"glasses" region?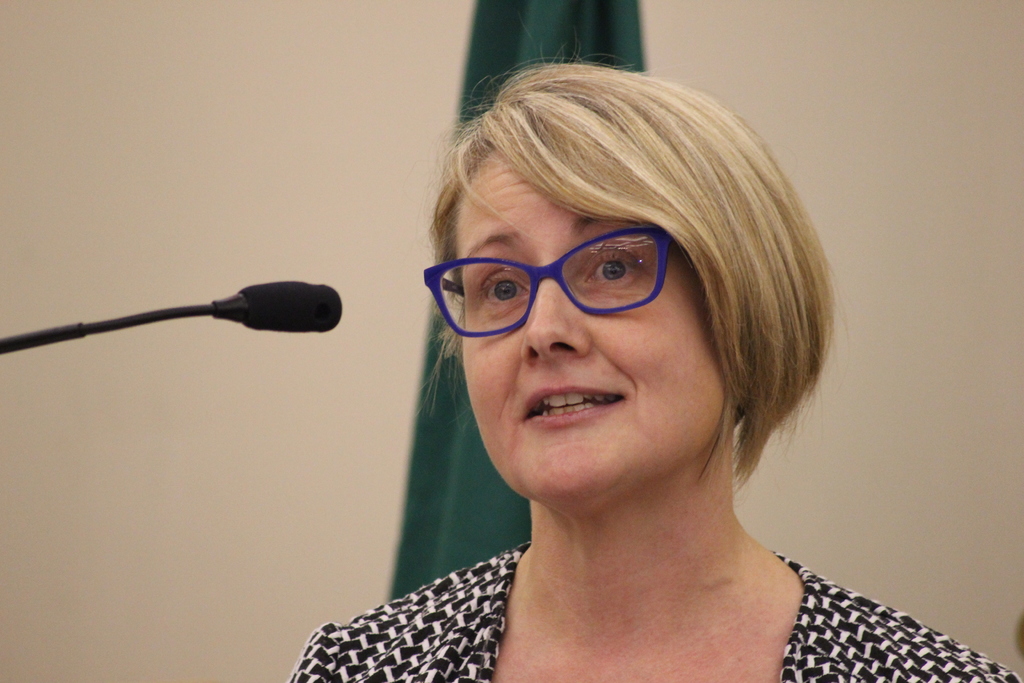
pyautogui.locateOnScreen(426, 230, 718, 336)
